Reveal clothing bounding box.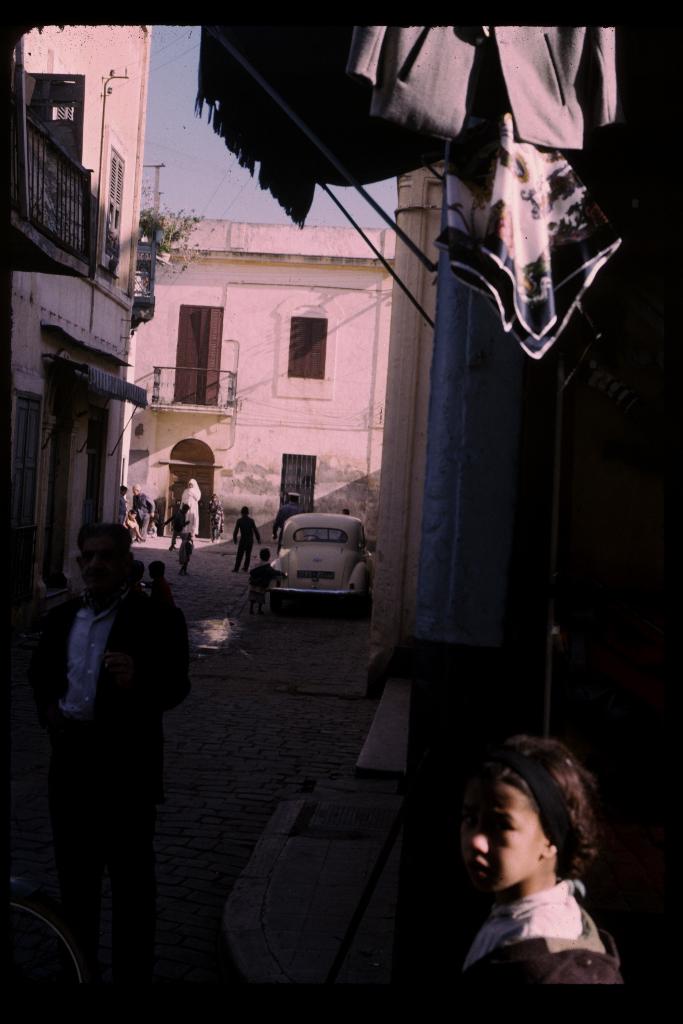
Revealed: rect(181, 479, 201, 536).
